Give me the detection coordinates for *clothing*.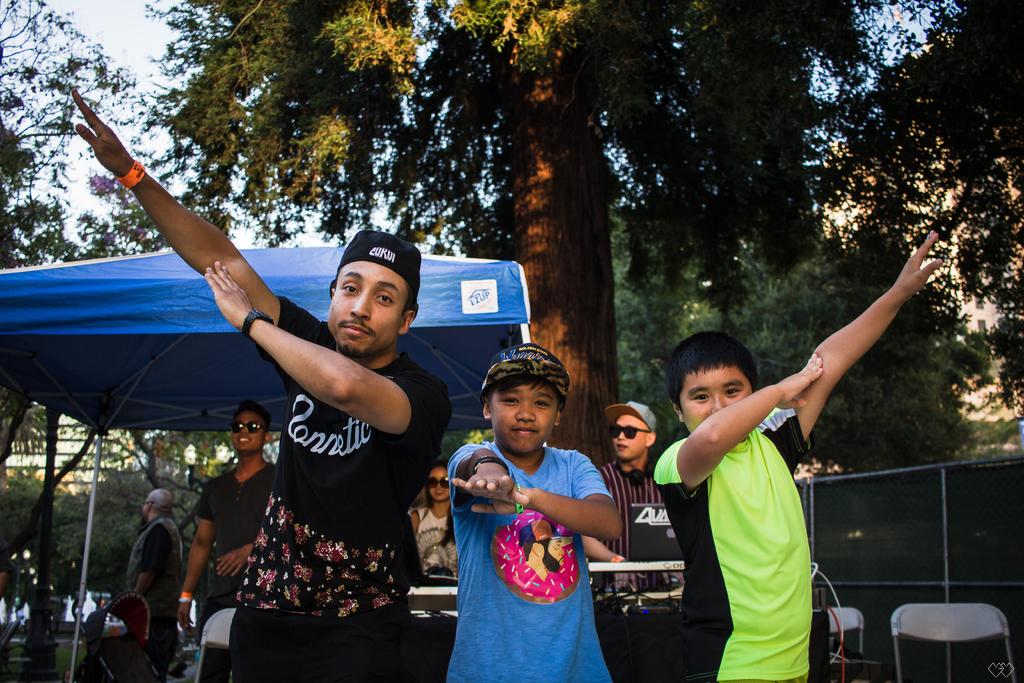
x1=449 y1=424 x2=618 y2=662.
